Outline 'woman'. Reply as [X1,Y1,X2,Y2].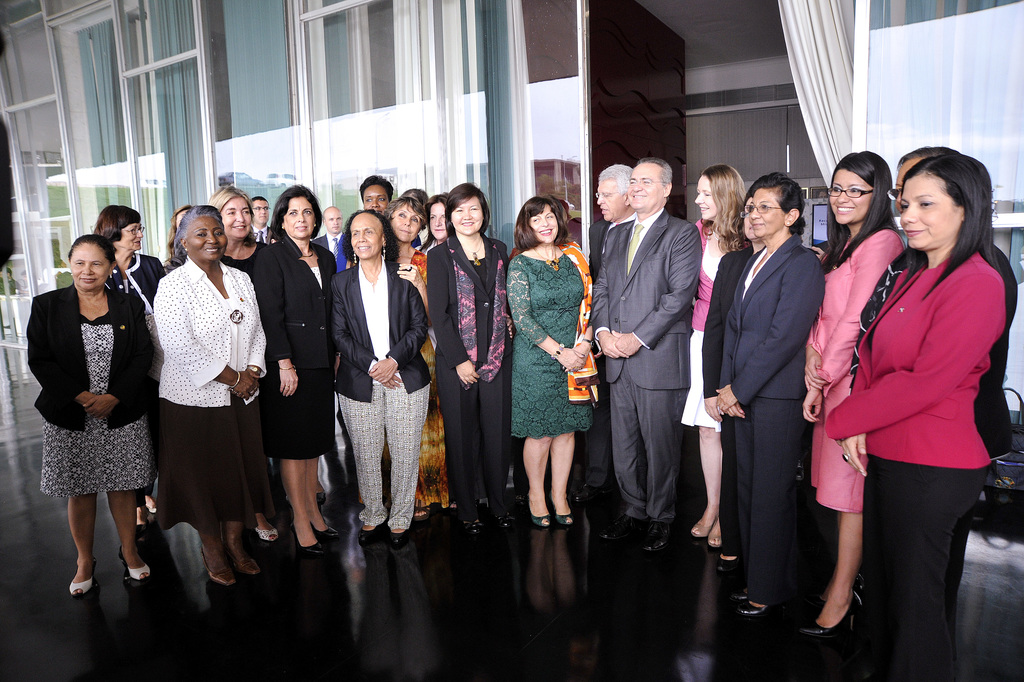
[155,200,271,585].
